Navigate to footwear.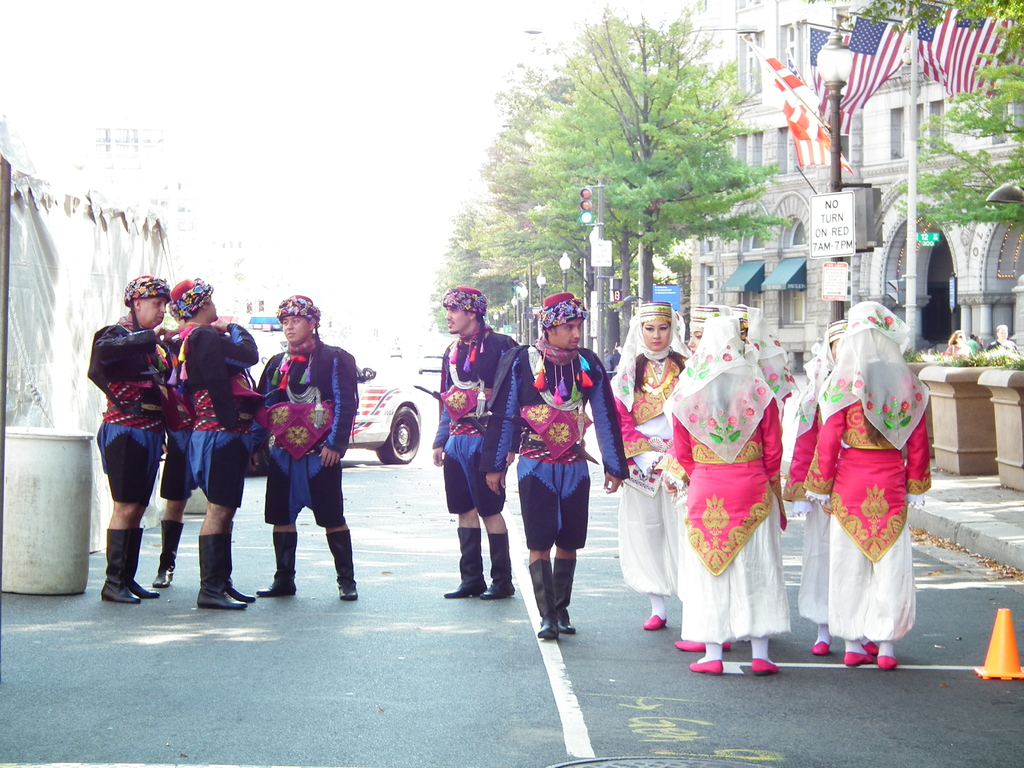
Navigation target: [x1=673, y1=635, x2=731, y2=652].
